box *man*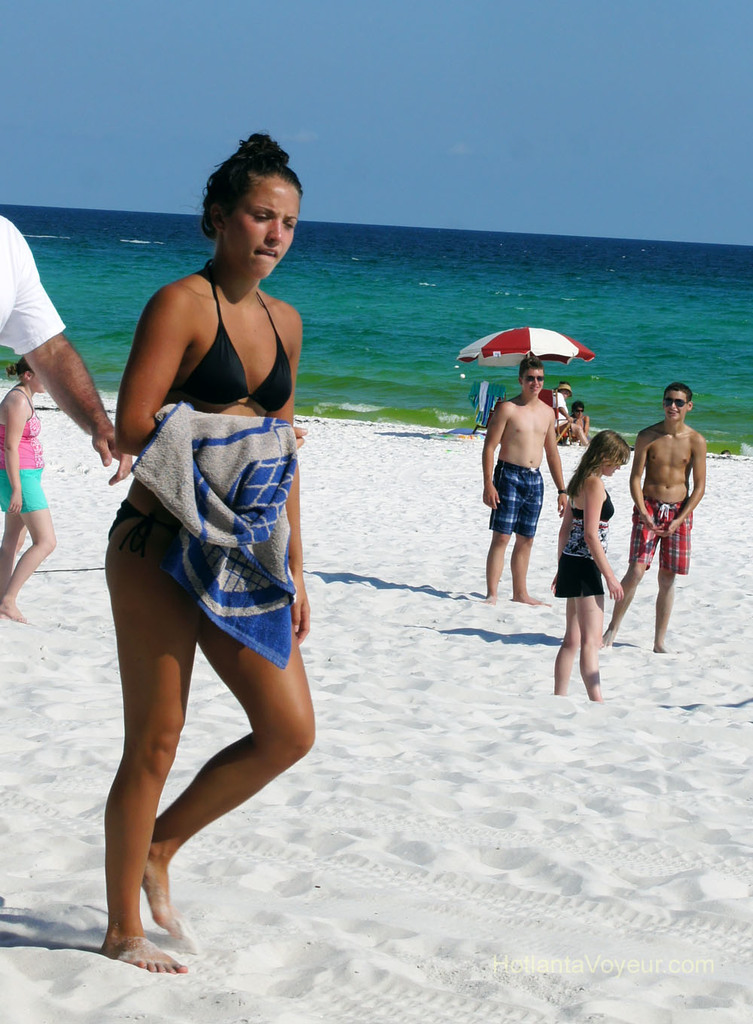
box(480, 357, 575, 617)
